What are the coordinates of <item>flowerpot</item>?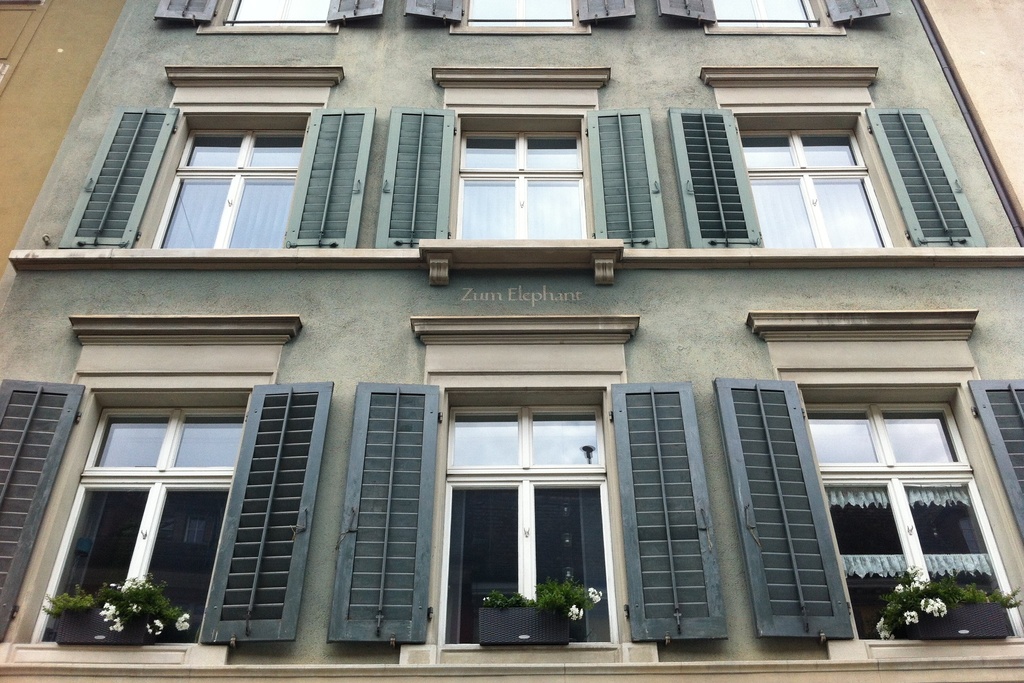
(x1=895, y1=602, x2=1016, y2=644).
